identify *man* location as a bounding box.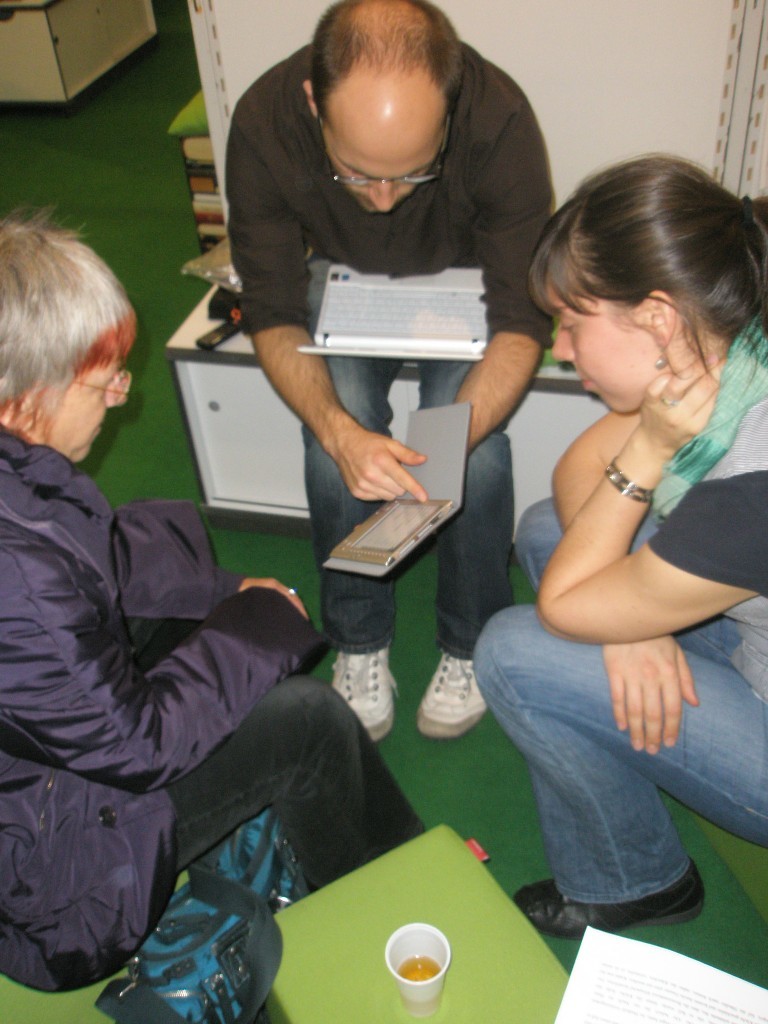
[223, 0, 555, 741].
